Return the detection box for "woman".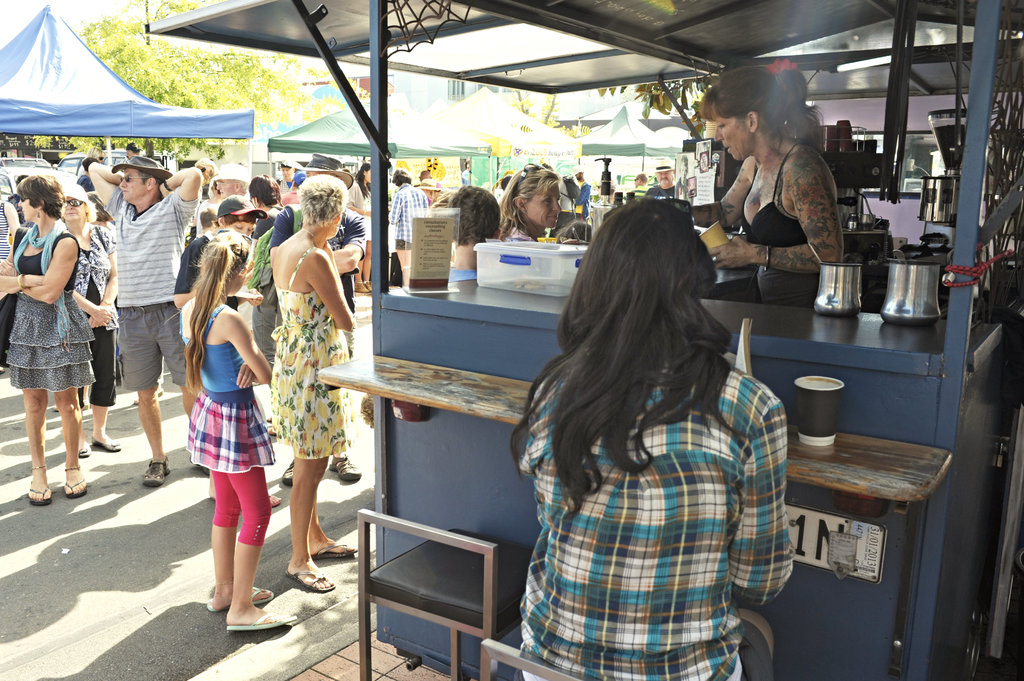
Rect(549, 165, 575, 216).
